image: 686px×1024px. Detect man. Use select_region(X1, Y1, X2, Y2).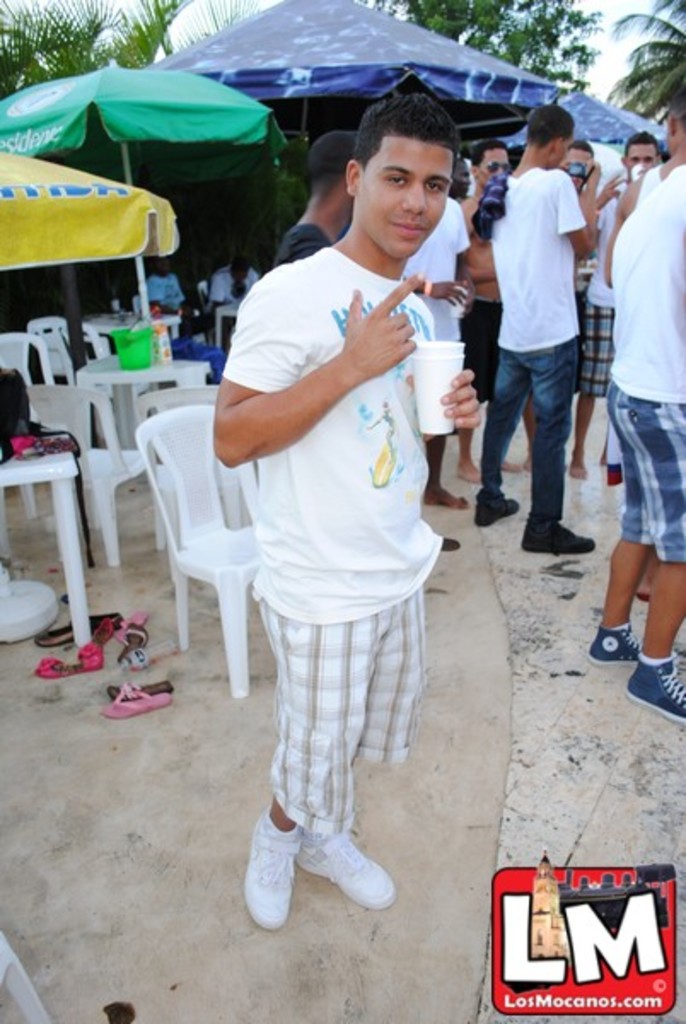
select_region(273, 130, 358, 270).
